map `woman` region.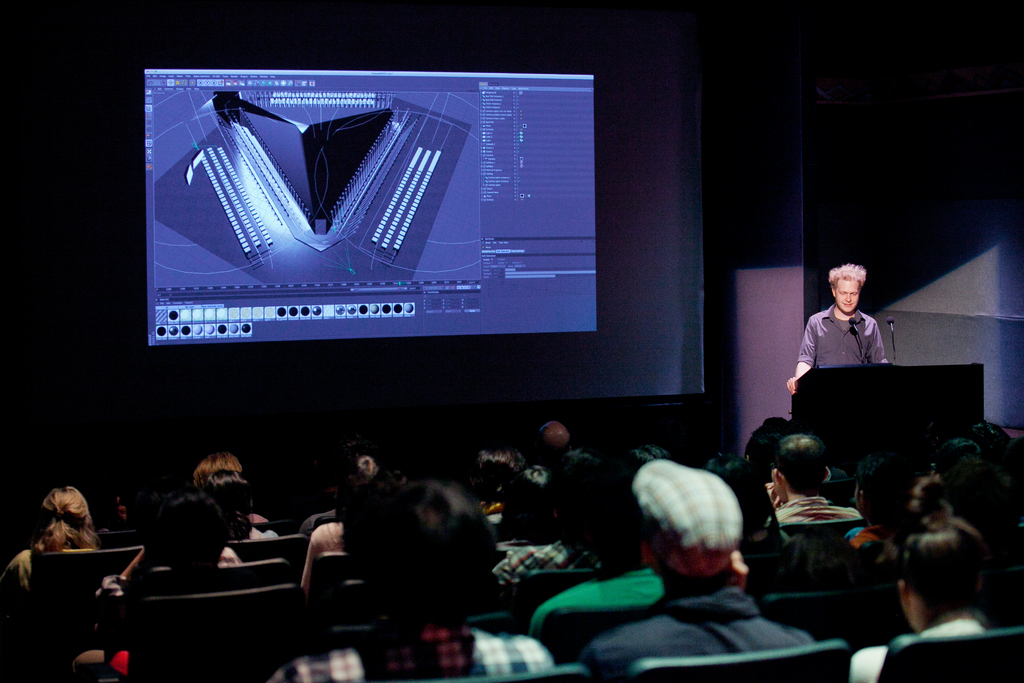
Mapped to bbox=[200, 468, 277, 541].
